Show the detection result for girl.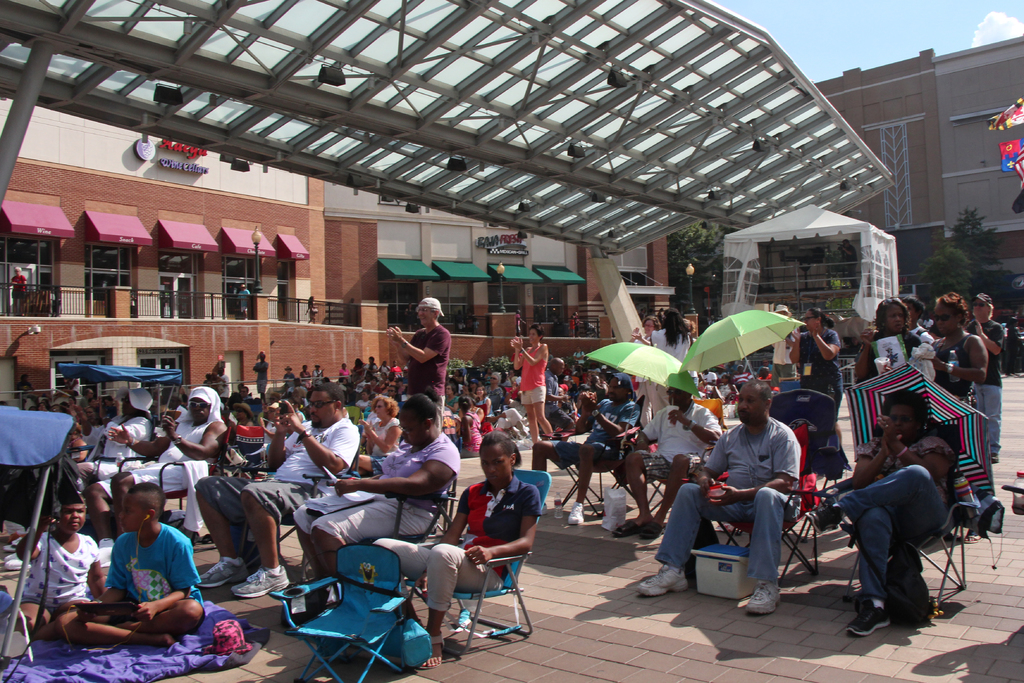
x1=651 y1=306 x2=691 y2=362.
